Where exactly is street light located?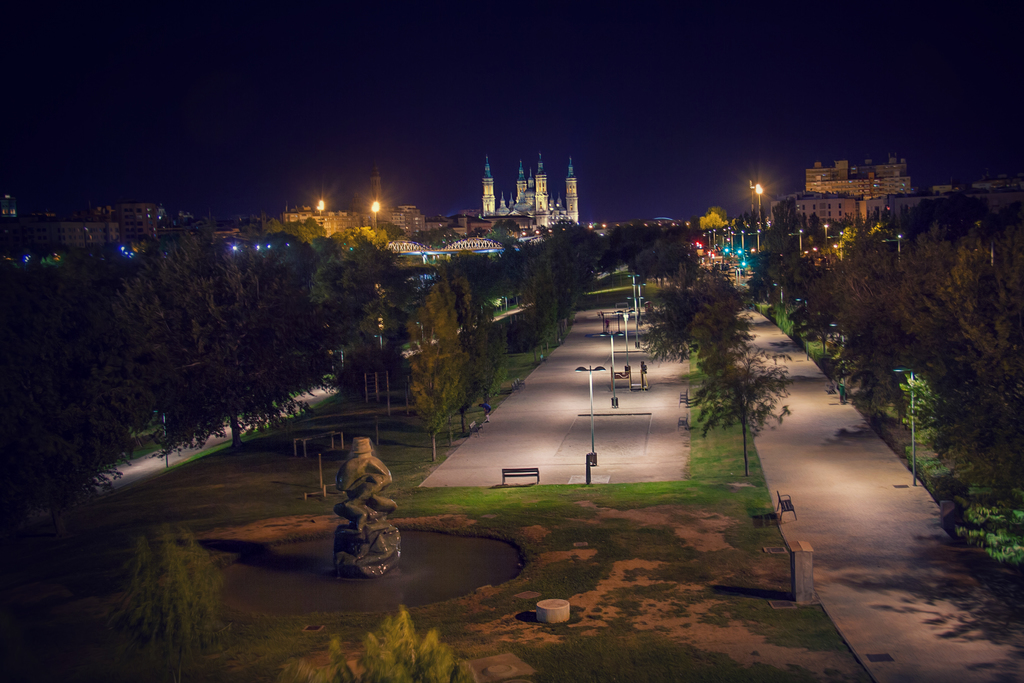
Its bounding box is [372,333,383,350].
